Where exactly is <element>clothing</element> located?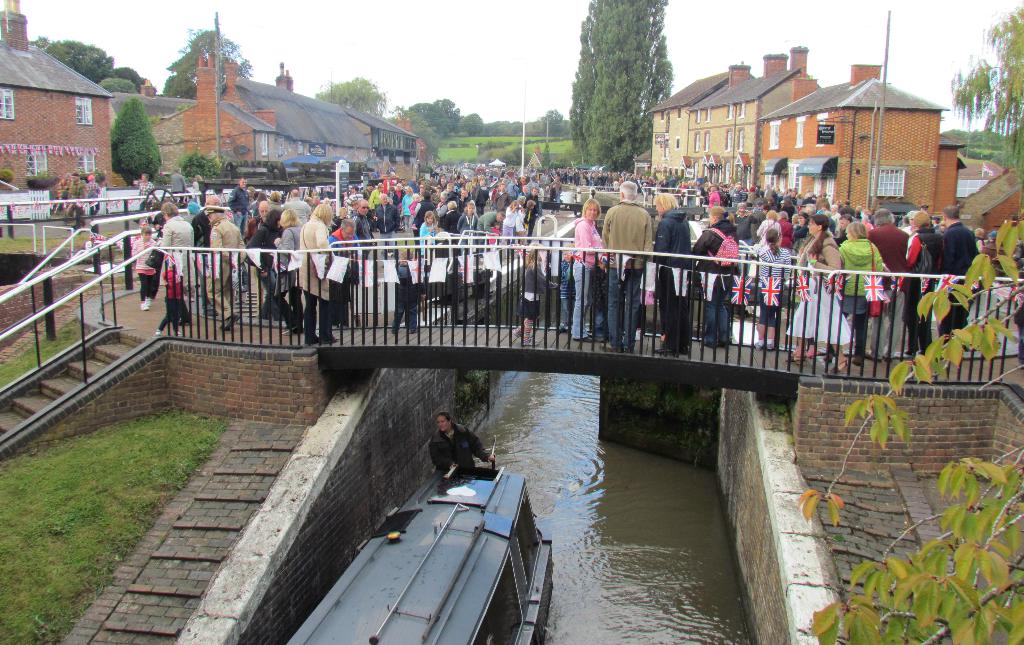
Its bounding box is 427/421/486/481.
